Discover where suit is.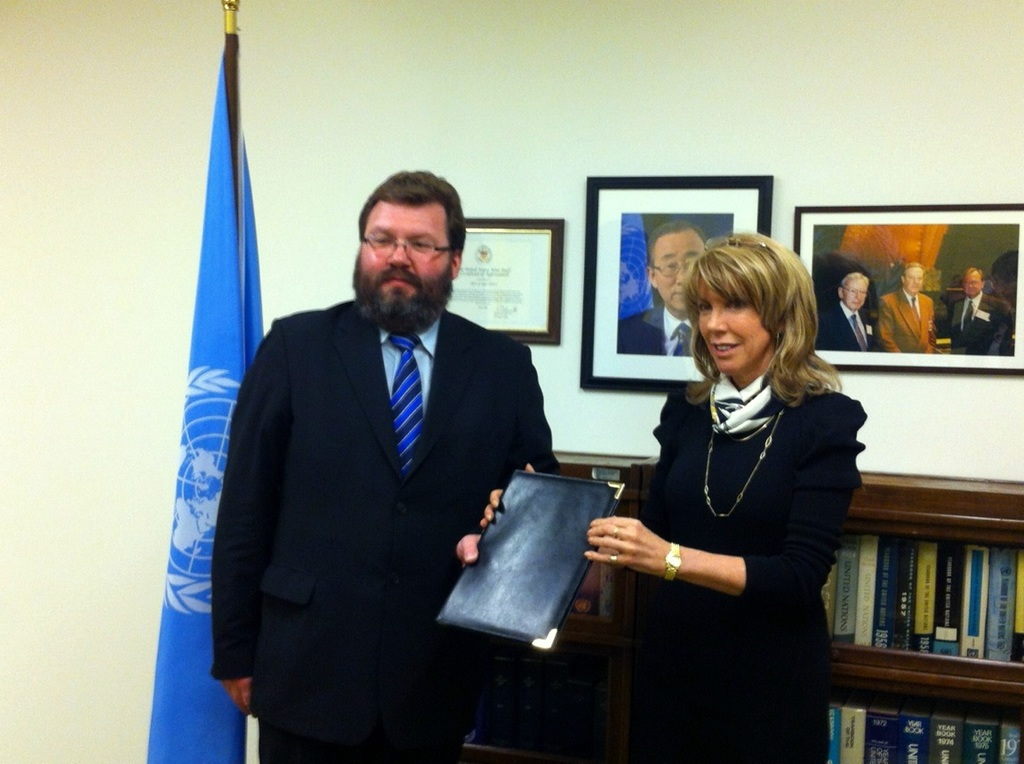
Discovered at (144, 160, 620, 750).
